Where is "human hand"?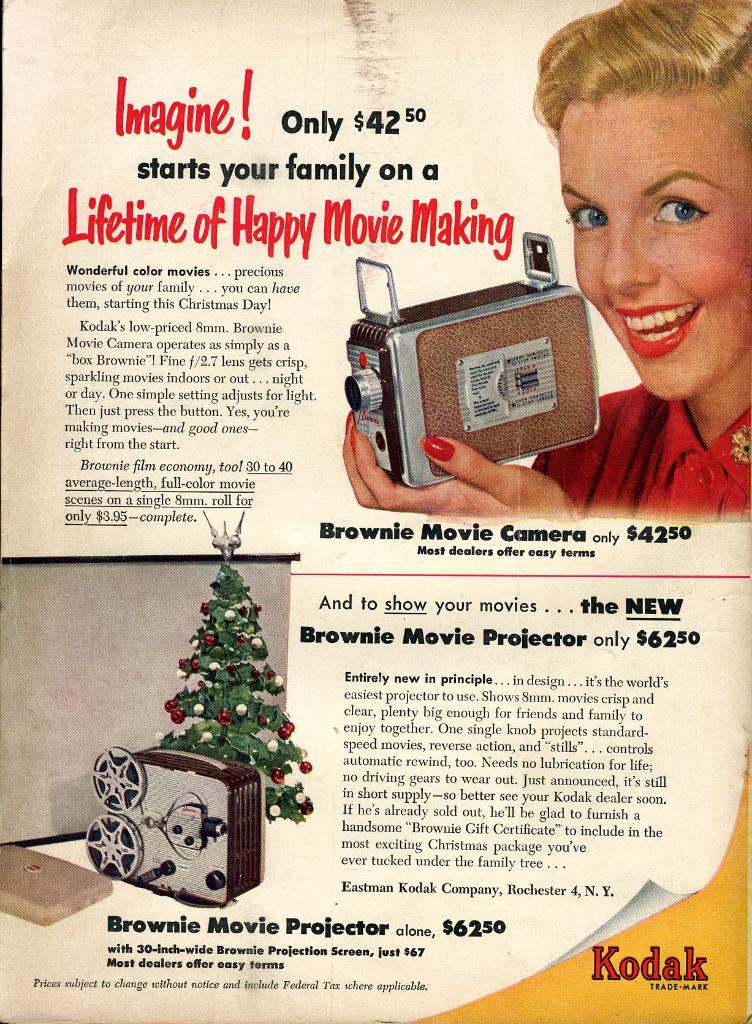
(337, 404, 579, 524).
